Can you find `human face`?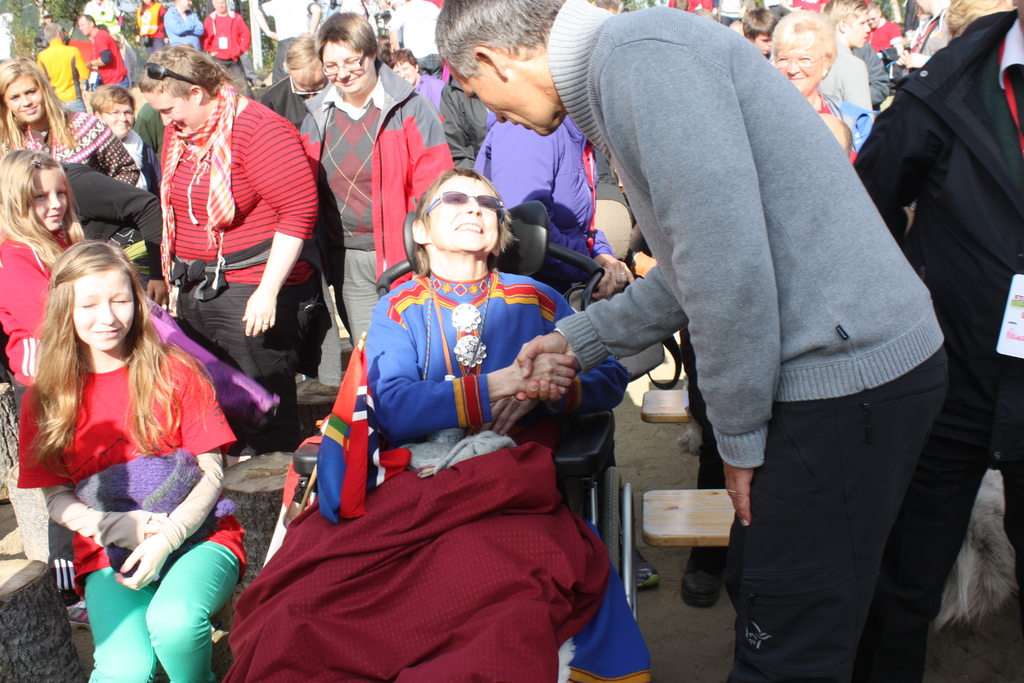
Yes, bounding box: 850,9,875,47.
